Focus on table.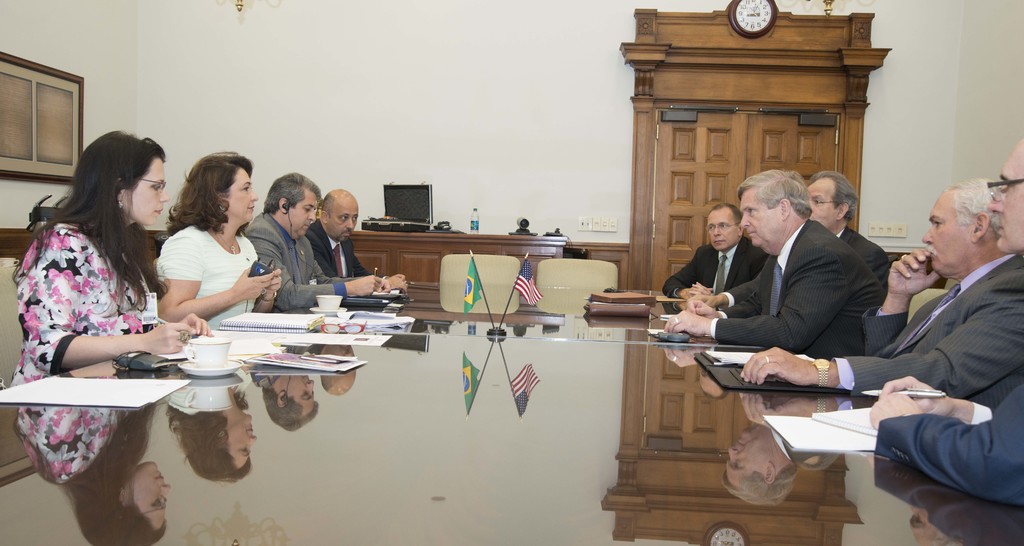
Focused at 0, 314, 1023, 545.
